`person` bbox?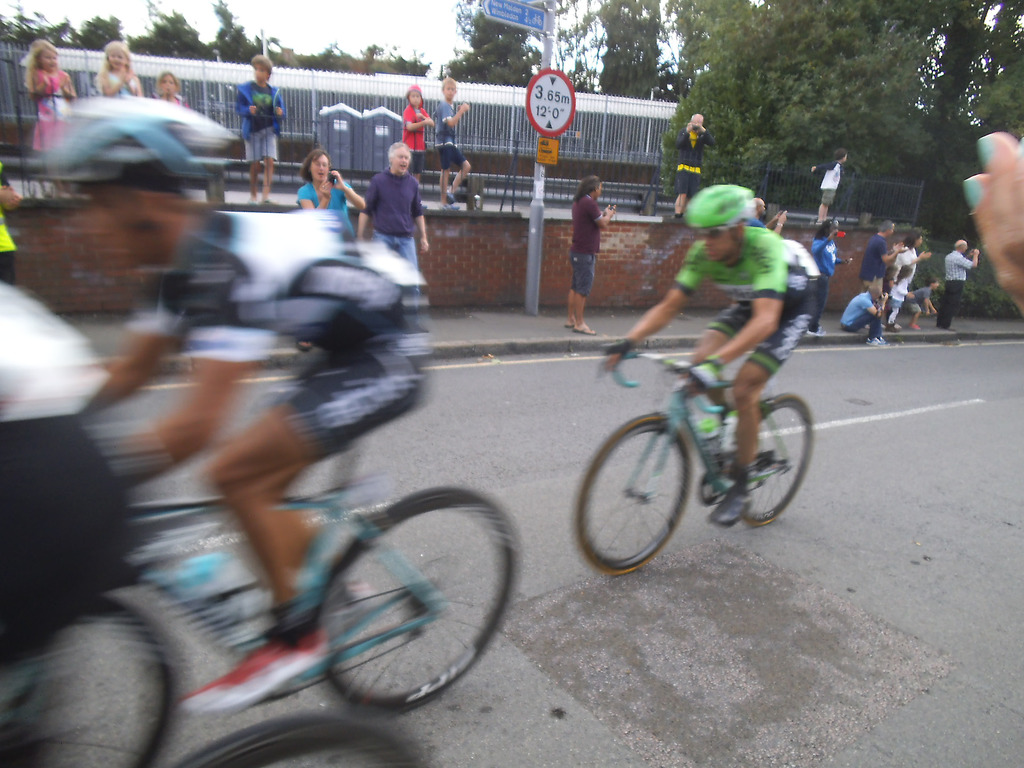
x1=297, y1=155, x2=355, y2=253
